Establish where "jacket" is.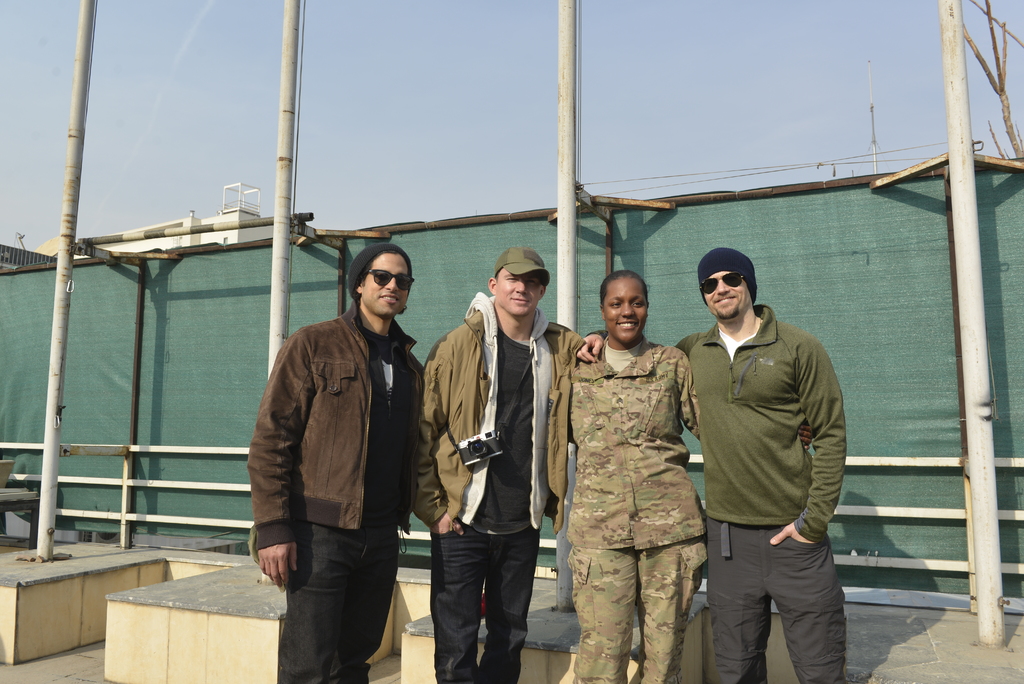
Established at 410 292 589 530.
